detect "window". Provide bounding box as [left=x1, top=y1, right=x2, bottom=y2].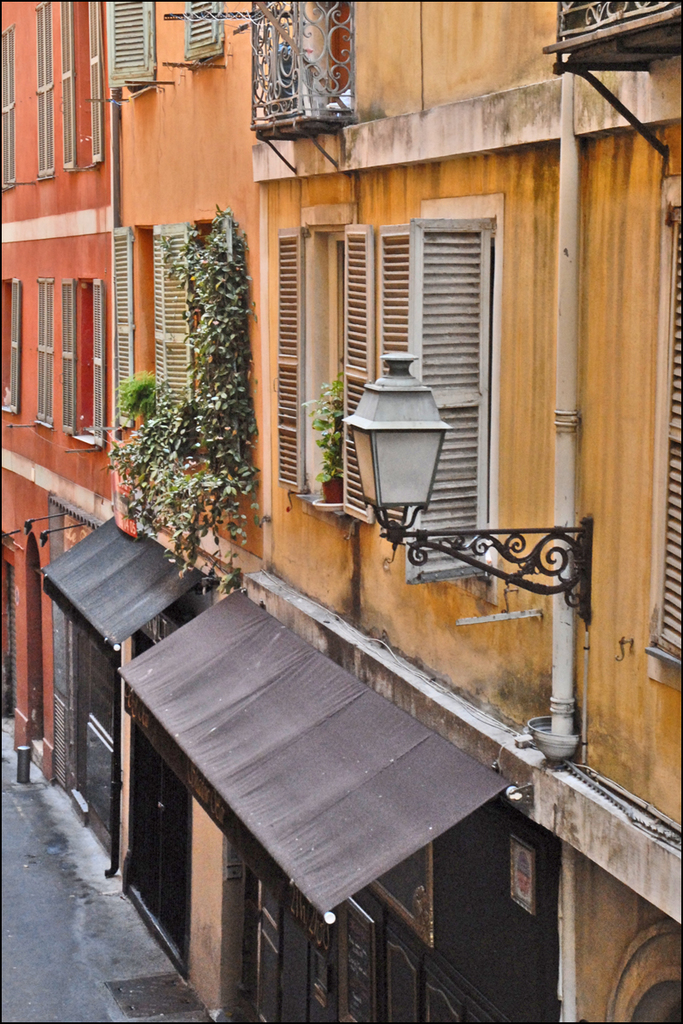
[left=0, top=27, right=15, bottom=190].
